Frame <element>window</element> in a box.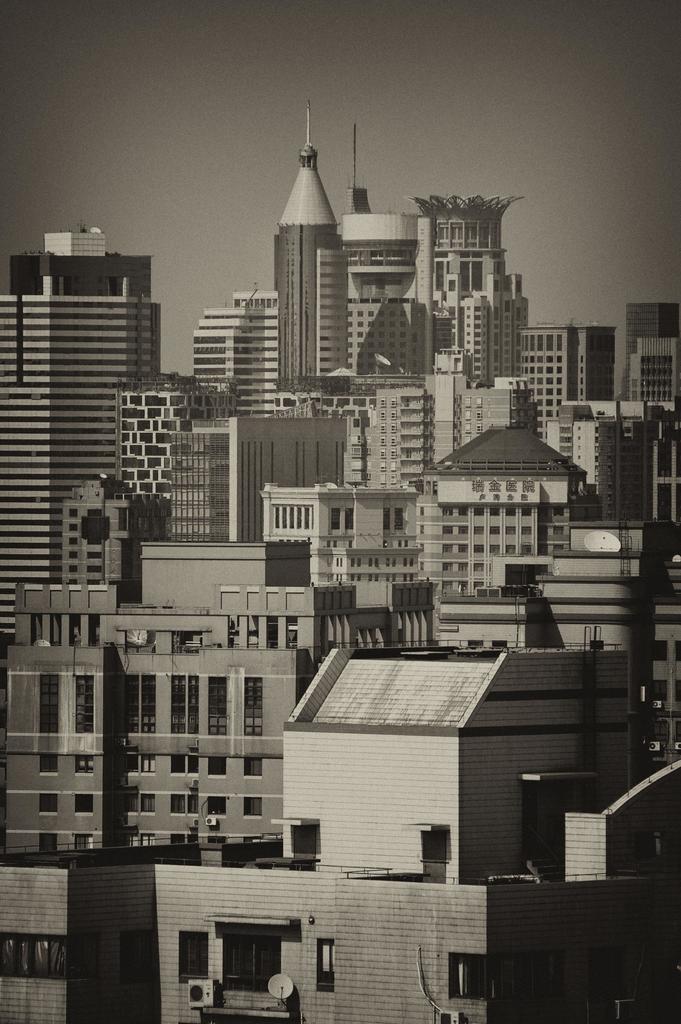
[x1=142, y1=833, x2=154, y2=844].
